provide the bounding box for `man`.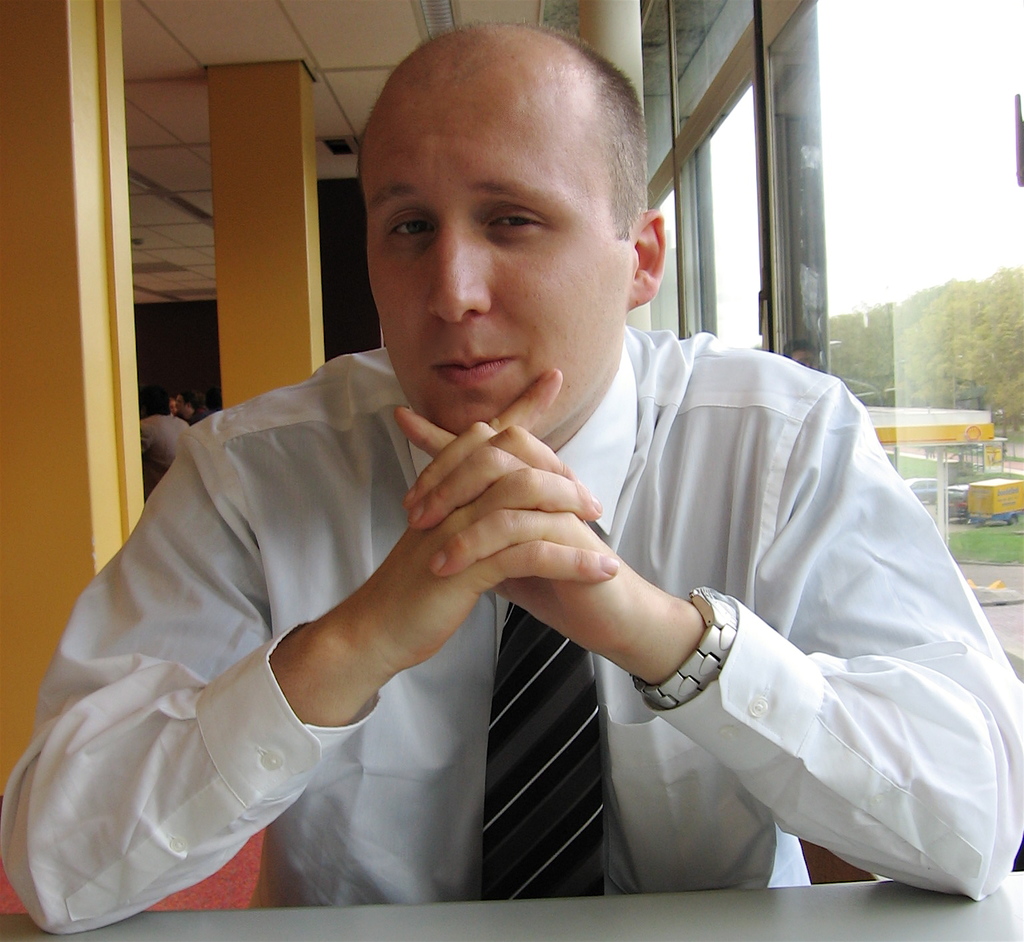
BBox(67, 86, 940, 907).
